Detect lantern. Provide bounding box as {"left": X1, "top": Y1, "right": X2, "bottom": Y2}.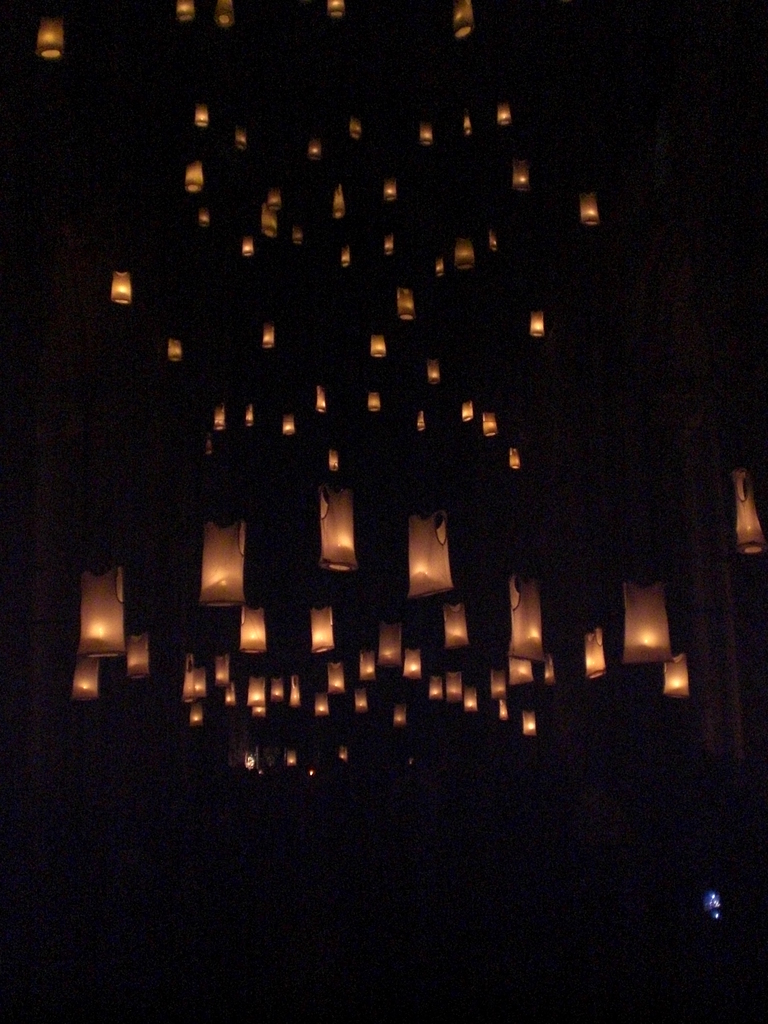
{"left": 403, "top": 653, "right": 420, "bottom": 678}.
